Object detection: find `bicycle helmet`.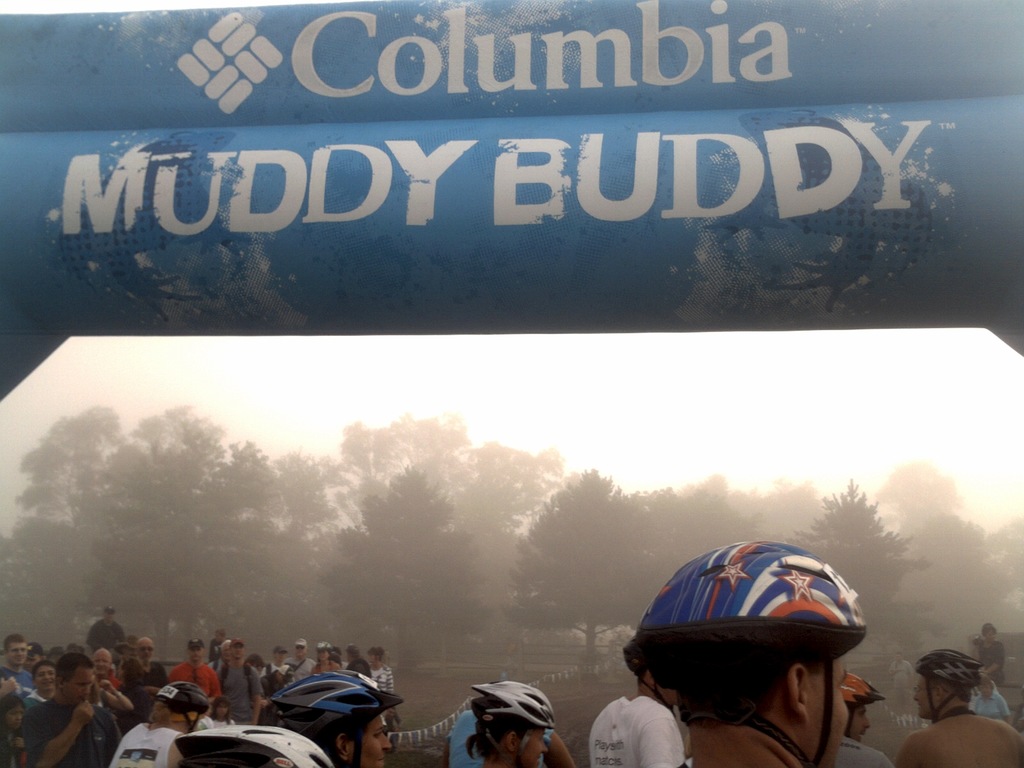
917, 648, 979, 696.
